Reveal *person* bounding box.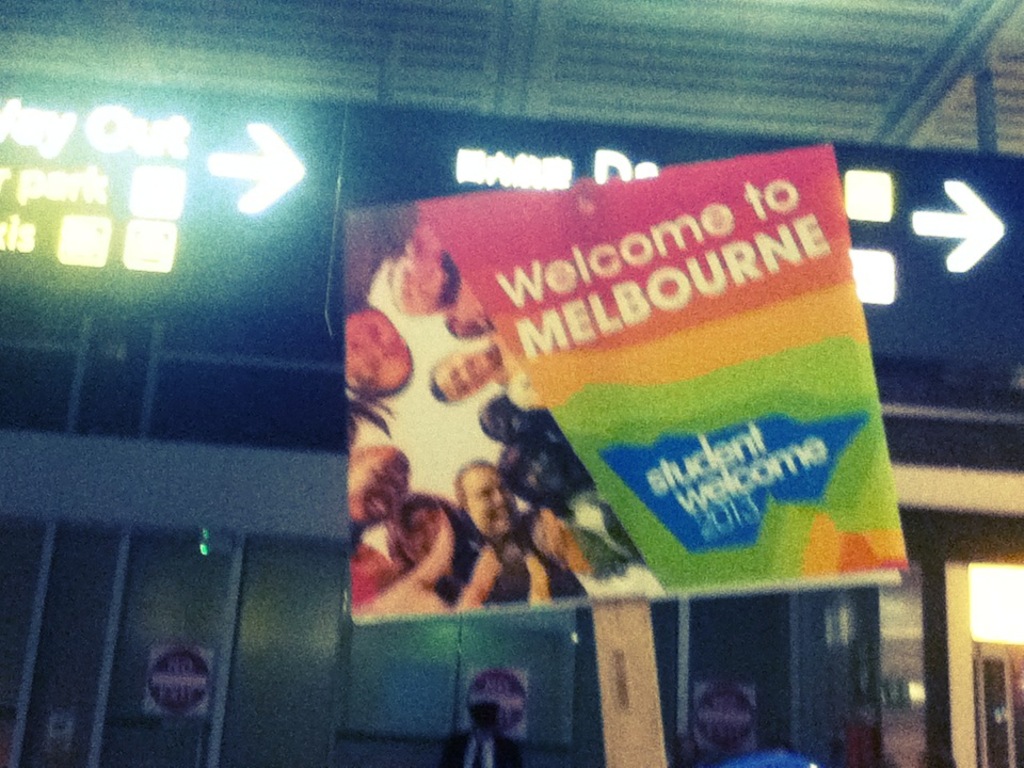
Revealed: (left=387, top=207, right=461, bottom=320).
